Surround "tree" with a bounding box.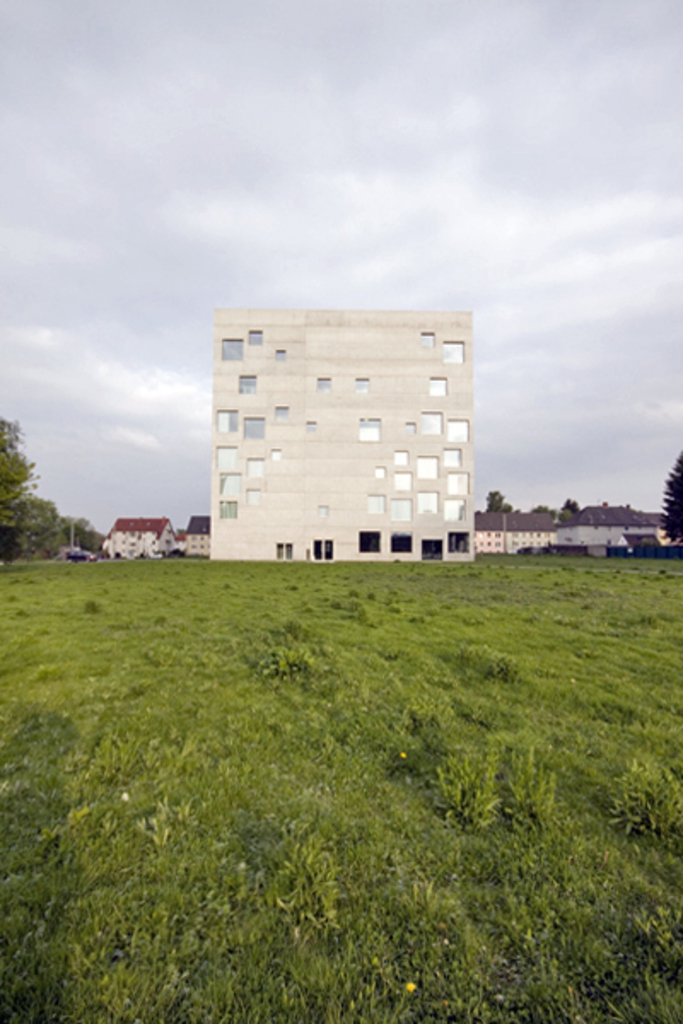
528 497 548 521.
